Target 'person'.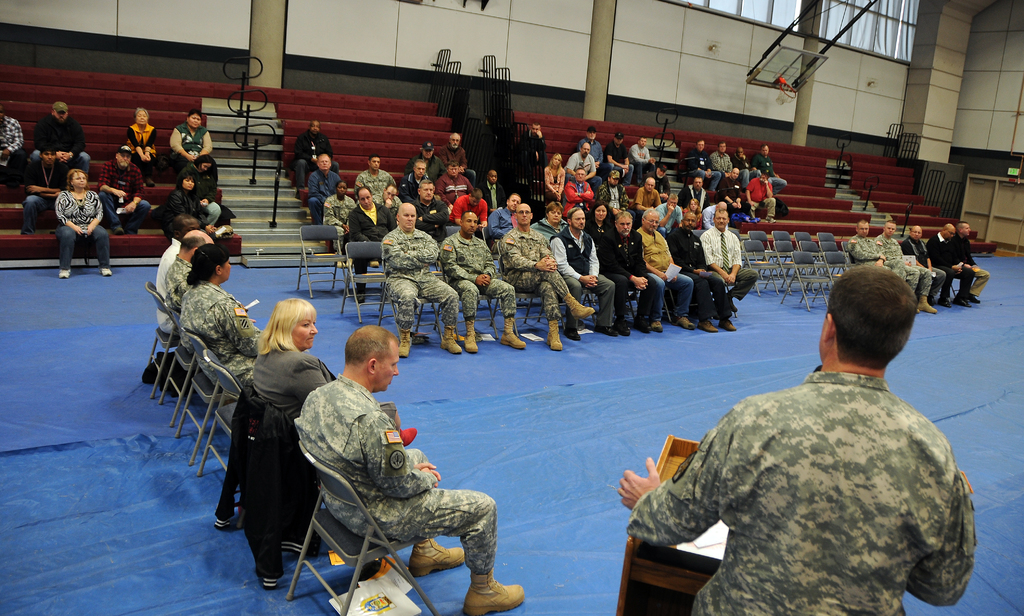
Target region: <bbox>307, 153, 340, 226</bbox>.
